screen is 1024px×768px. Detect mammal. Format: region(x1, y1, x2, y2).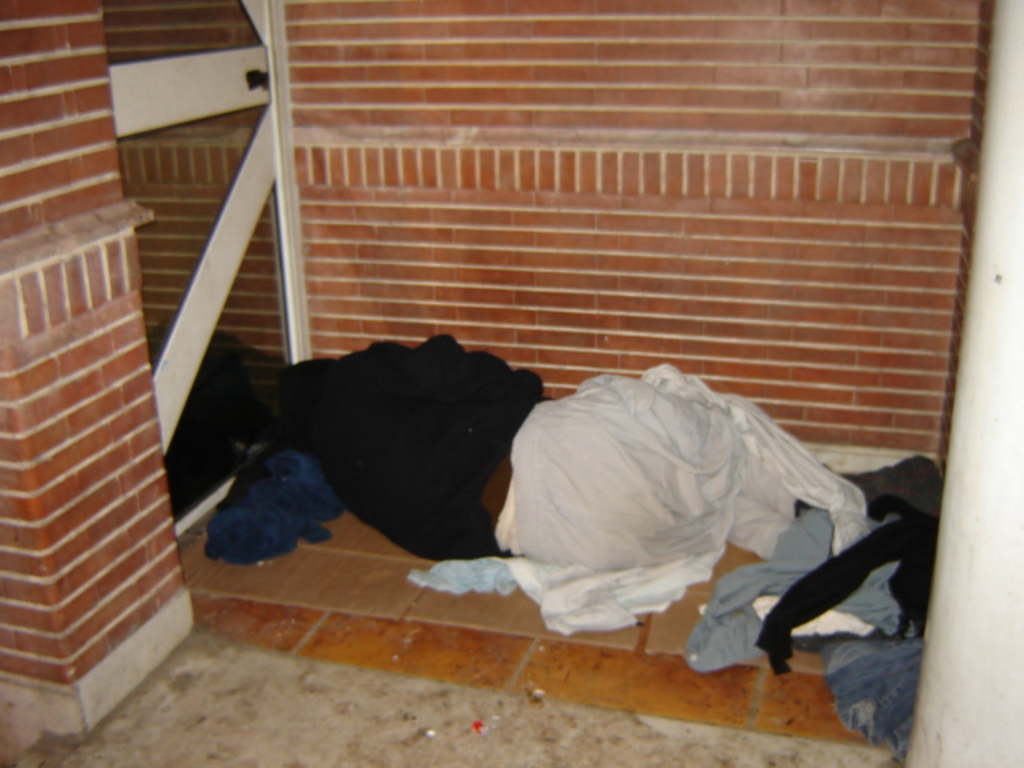
region(285, 328, 822, 565).
